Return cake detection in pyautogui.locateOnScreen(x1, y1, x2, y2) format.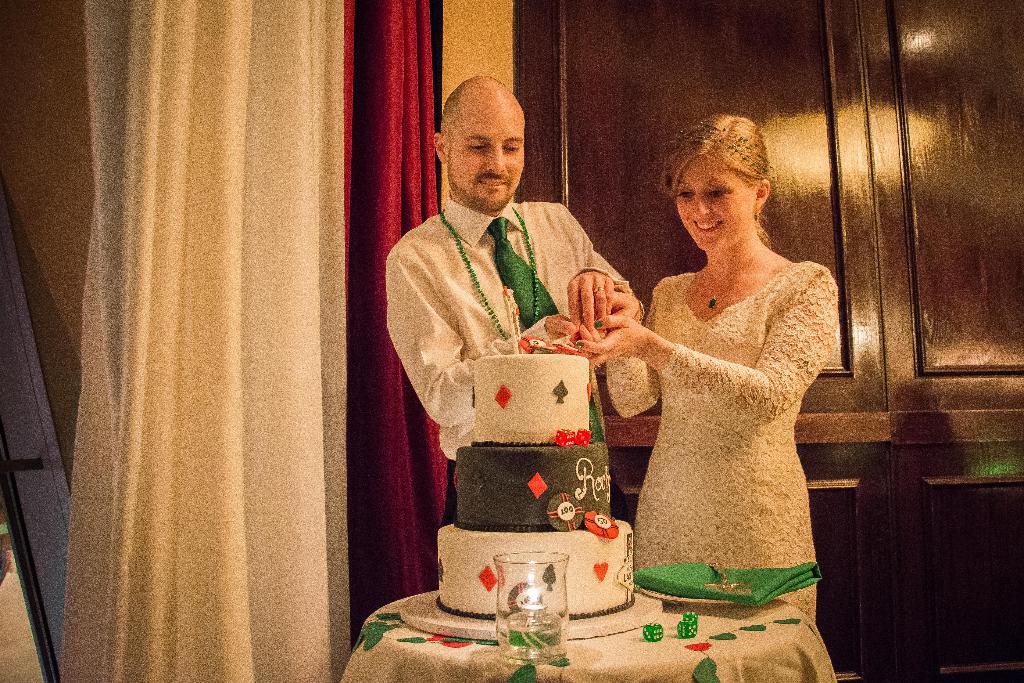
pyautogui.locateOnScreen(435, 350, 636, 619).
